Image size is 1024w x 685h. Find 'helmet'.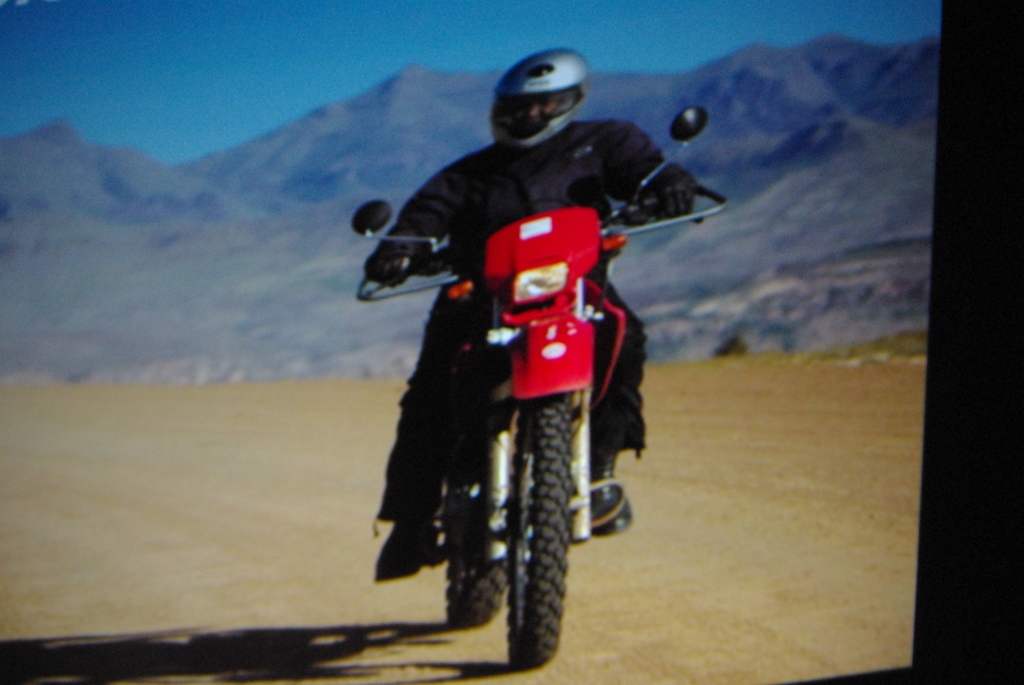
484 45 593 150.
